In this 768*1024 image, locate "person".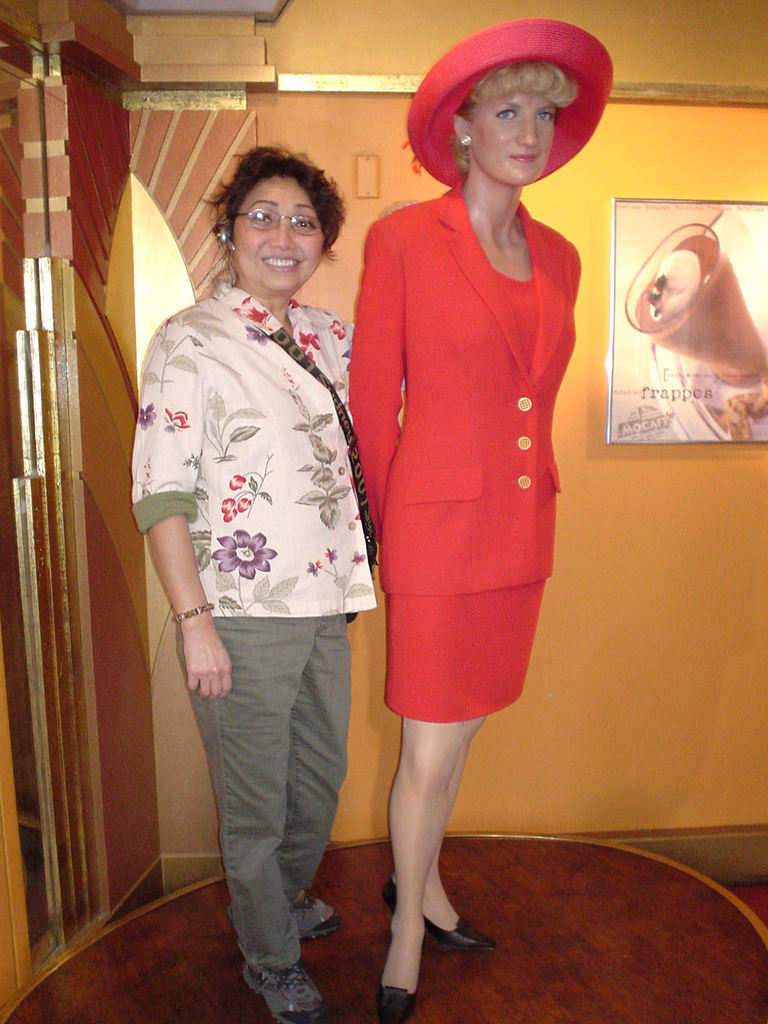
Bounding box: Rect(124, 140, 389, 1023).
